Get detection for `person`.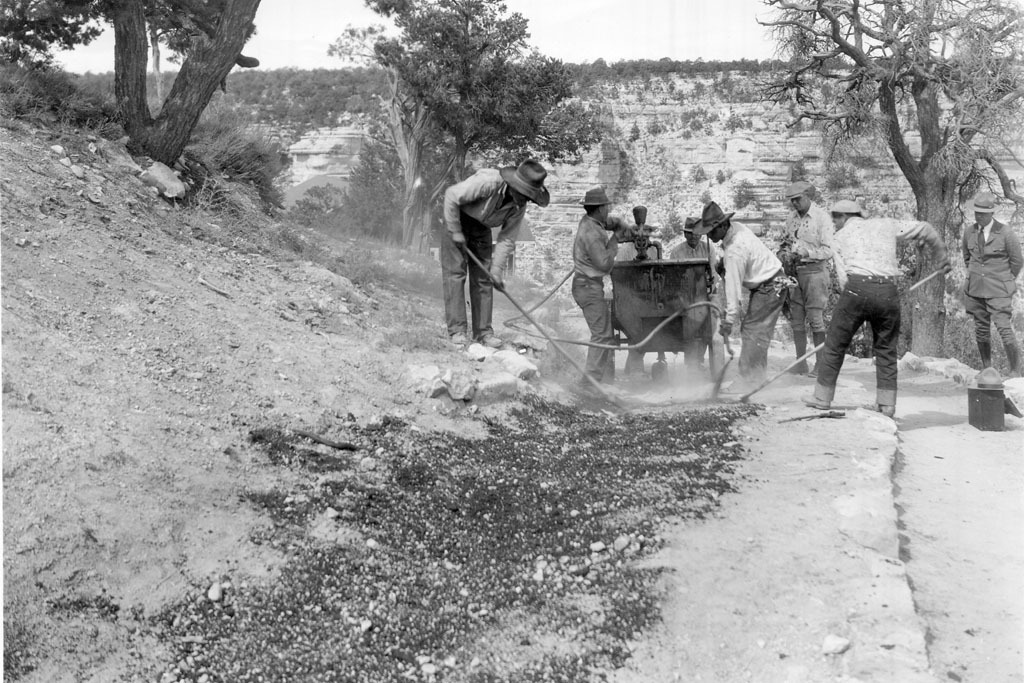
Detection: locate(699, 202, 799, 392).
